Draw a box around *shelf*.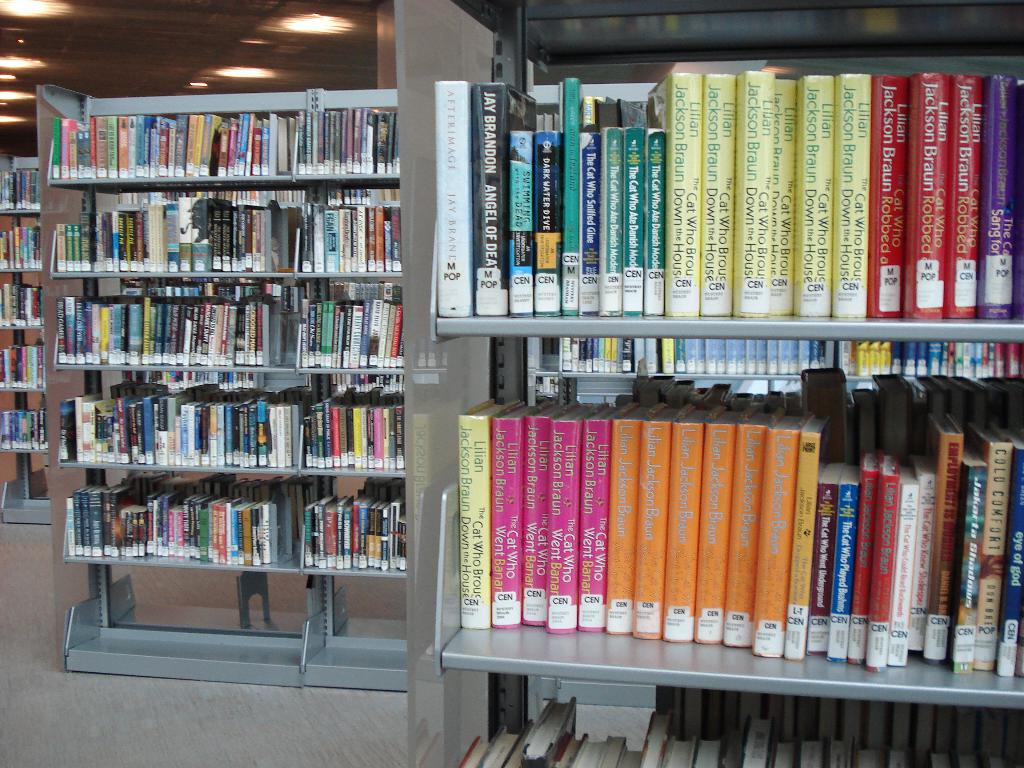
bbox=(293, 563, 403, 694).
